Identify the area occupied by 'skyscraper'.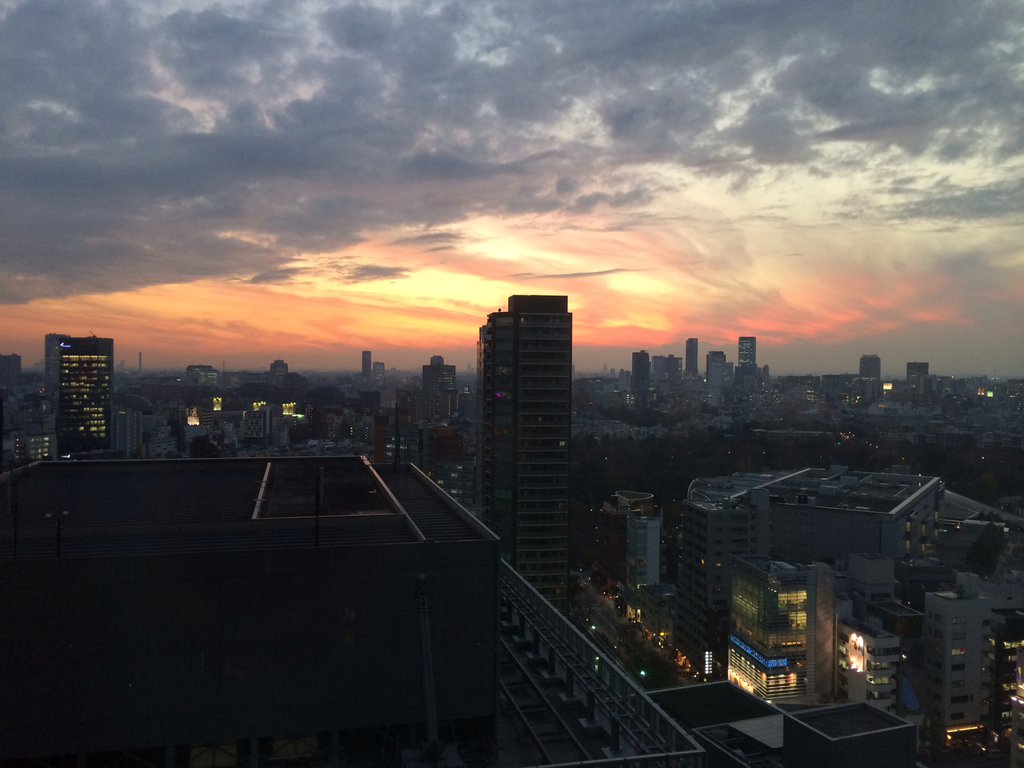
Area: (479,294,575,617).
